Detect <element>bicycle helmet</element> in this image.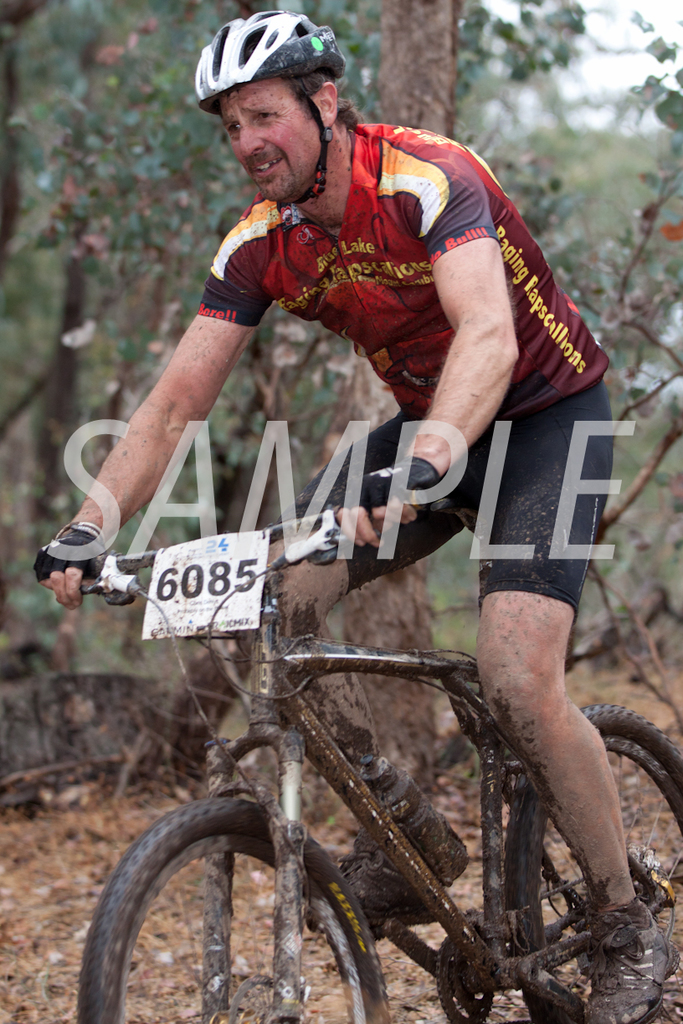
Detection: x1=193, y1=8, x2=337, y2=203.
